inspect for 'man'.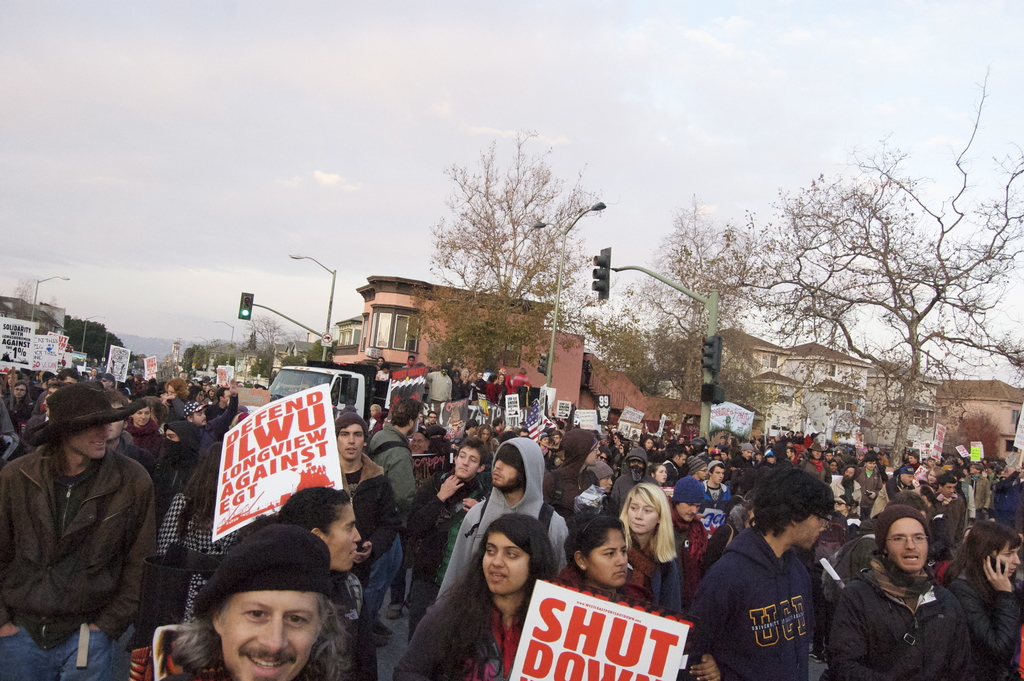
Inspection: detection(865, 462, 919, 518).
